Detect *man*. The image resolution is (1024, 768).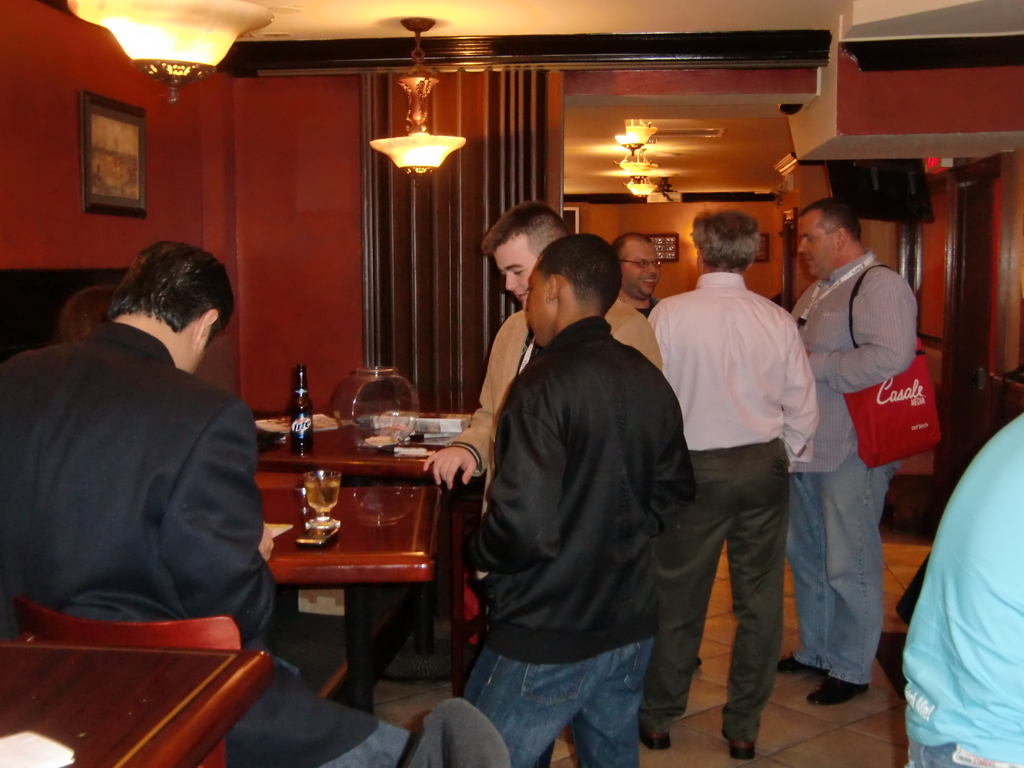
locate(447, 232, 692, 767).
